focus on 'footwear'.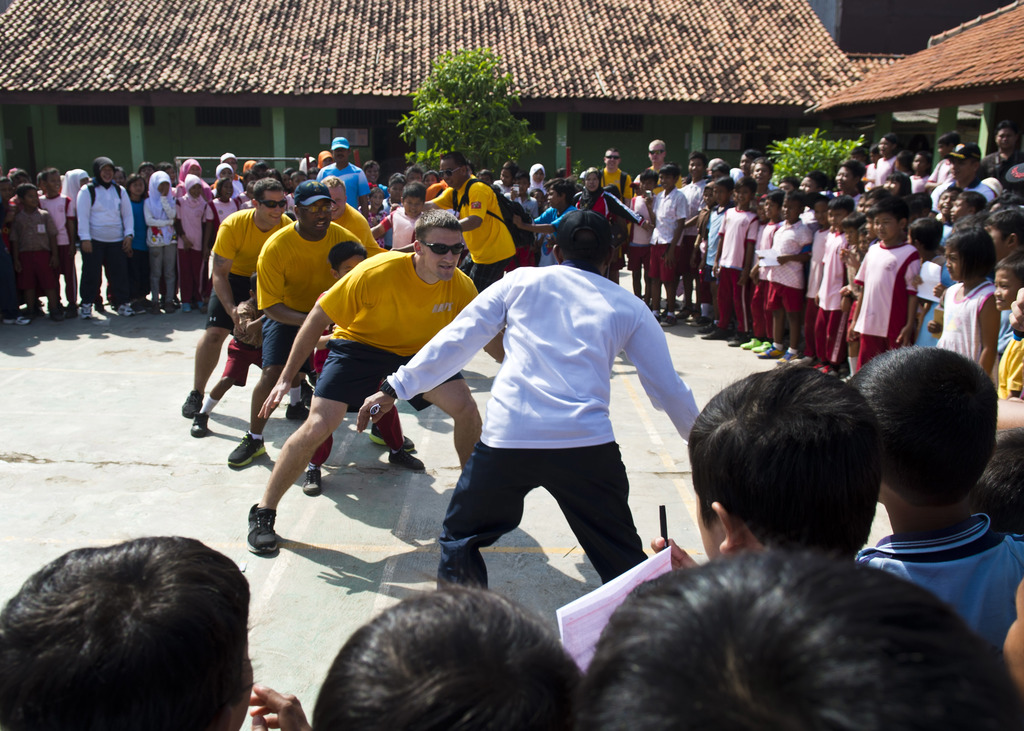
Focused at rect(781, 342, 796, 367).
